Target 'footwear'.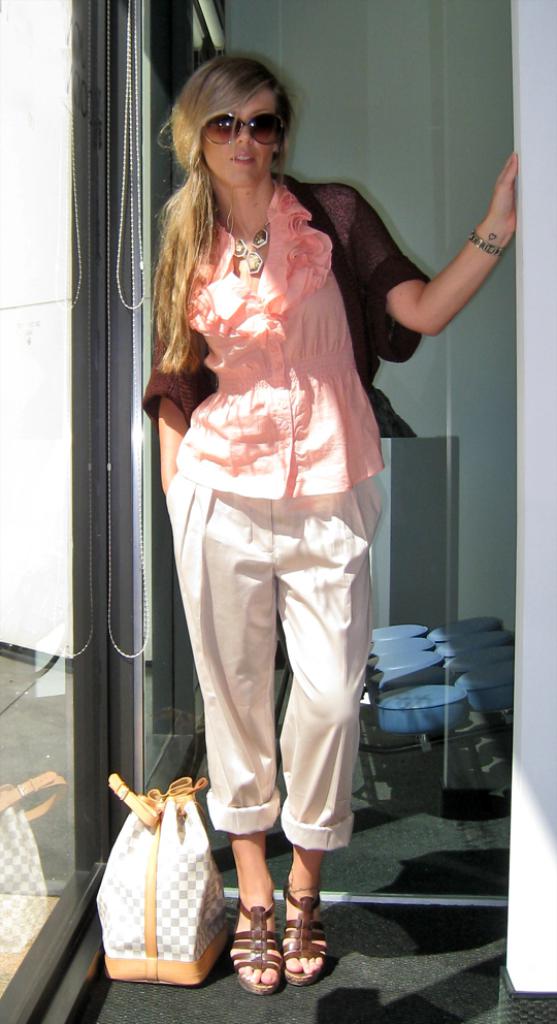
Target region: bbox(276, 885, 324, 989).
